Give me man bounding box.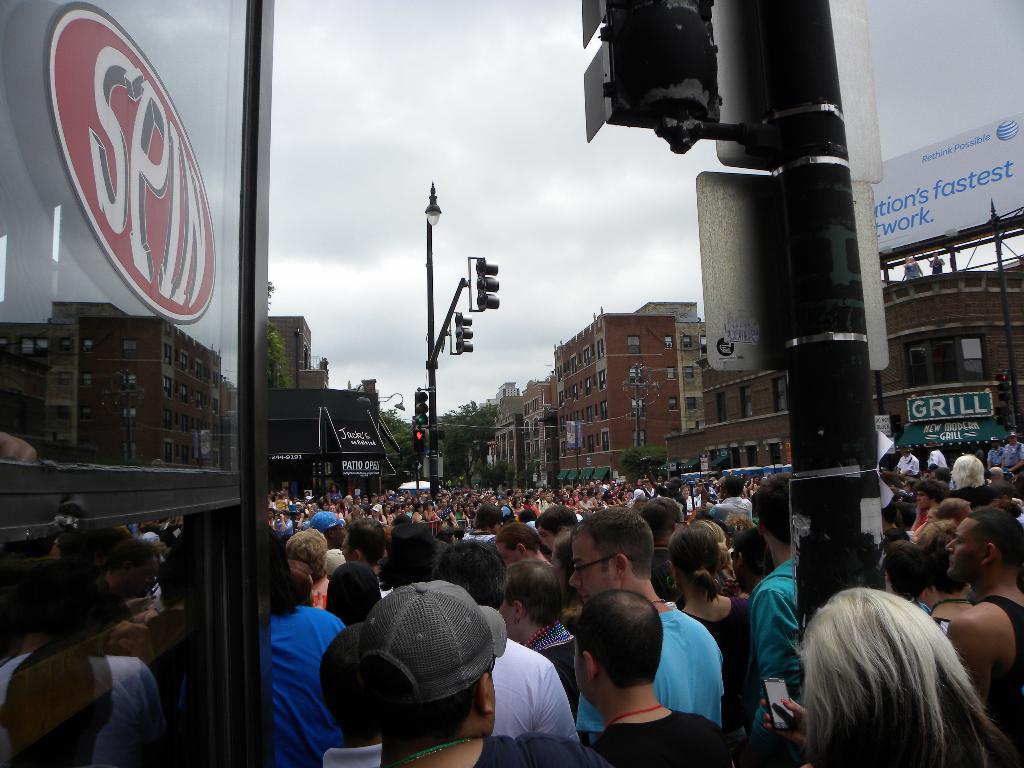
box(925, 449, 948, 470).
